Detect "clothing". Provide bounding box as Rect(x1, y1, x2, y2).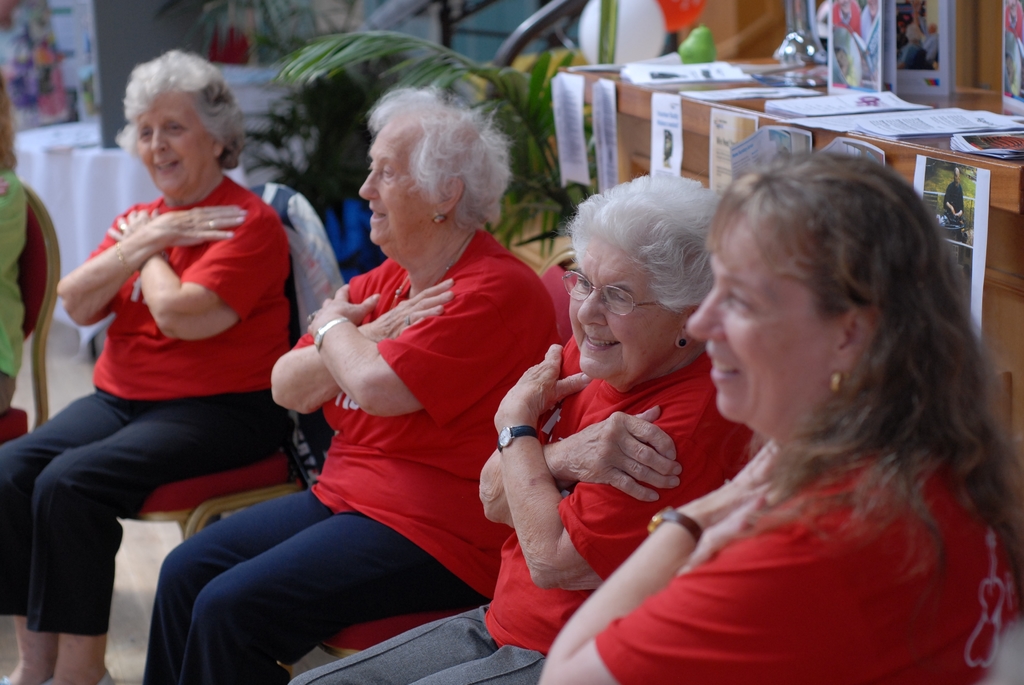
Rect(140, 229, 563, 684).
